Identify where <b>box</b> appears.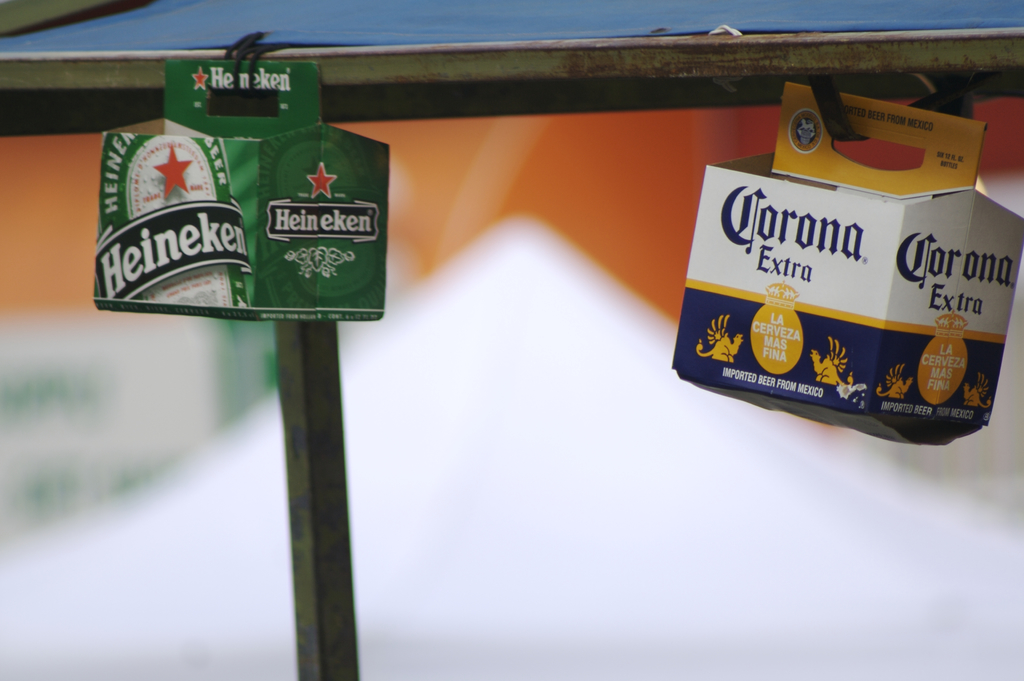
Appears at (88,40,400,328).
